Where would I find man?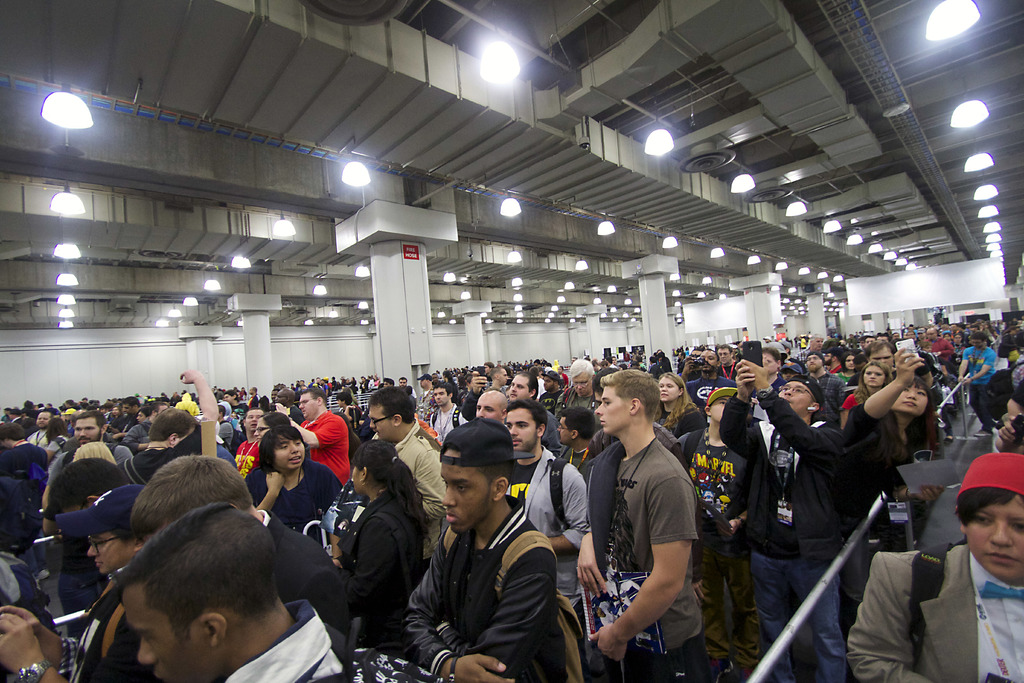
At select_region(766, 340, 799, 370).
